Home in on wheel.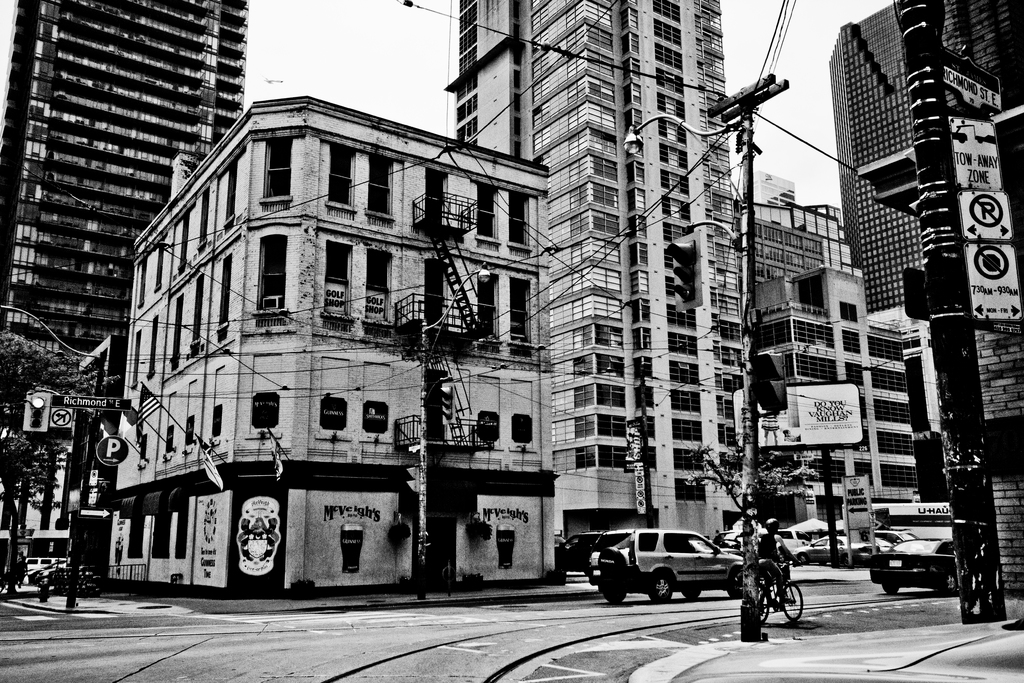
Homed in at rect(682, 588, 700, 601).
